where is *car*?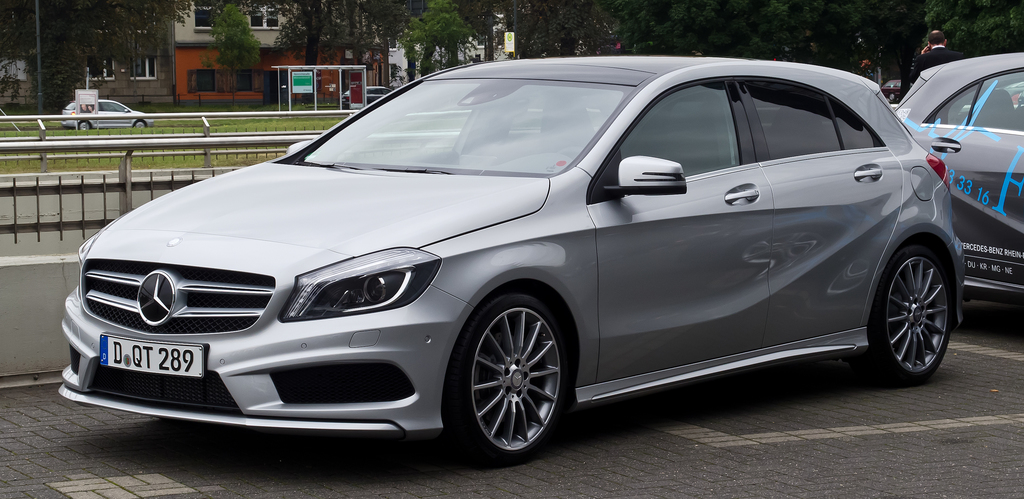
left=60, top=102, right=153, bottom=129.
